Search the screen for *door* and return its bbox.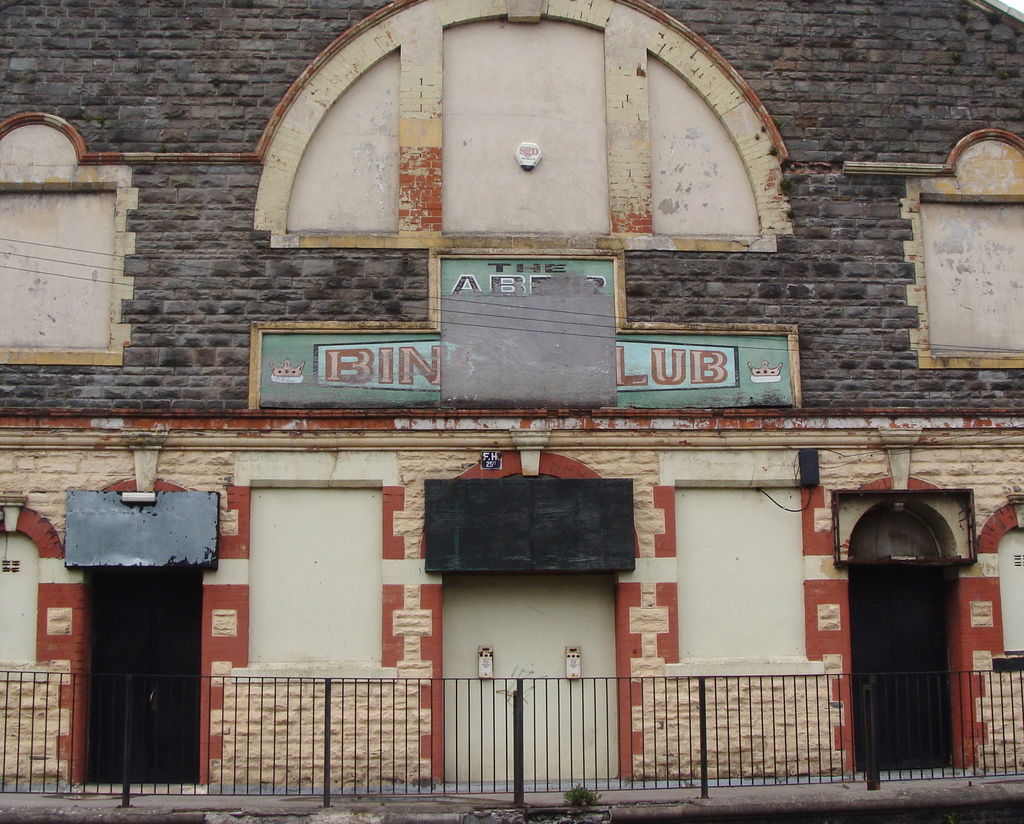
Found: (x1=446, y1=474, x2=620, y2=780).
